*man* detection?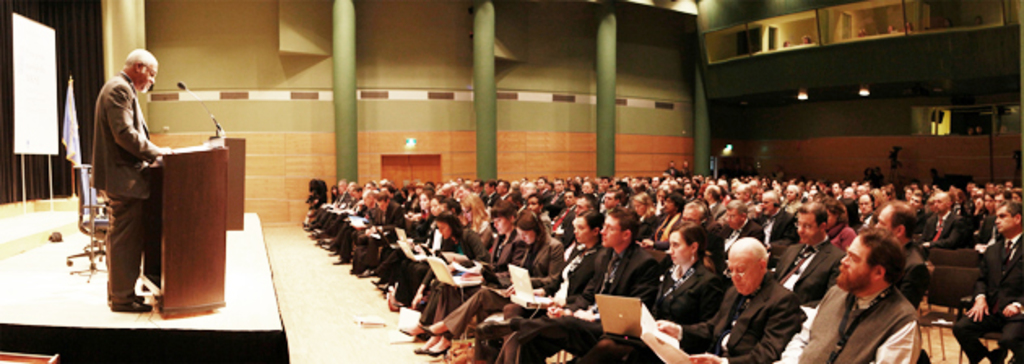
[915,188,974,252]
